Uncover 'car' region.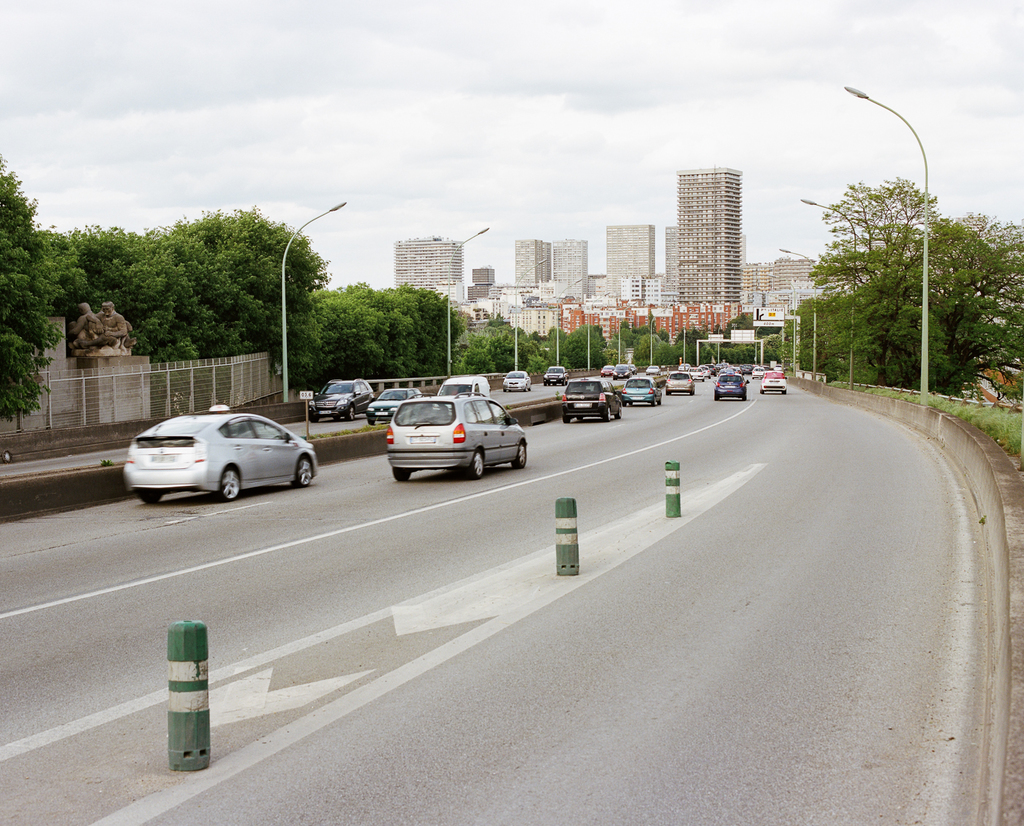
Uncovered: [x1=504, y1=361, x2=528, y2=386].
